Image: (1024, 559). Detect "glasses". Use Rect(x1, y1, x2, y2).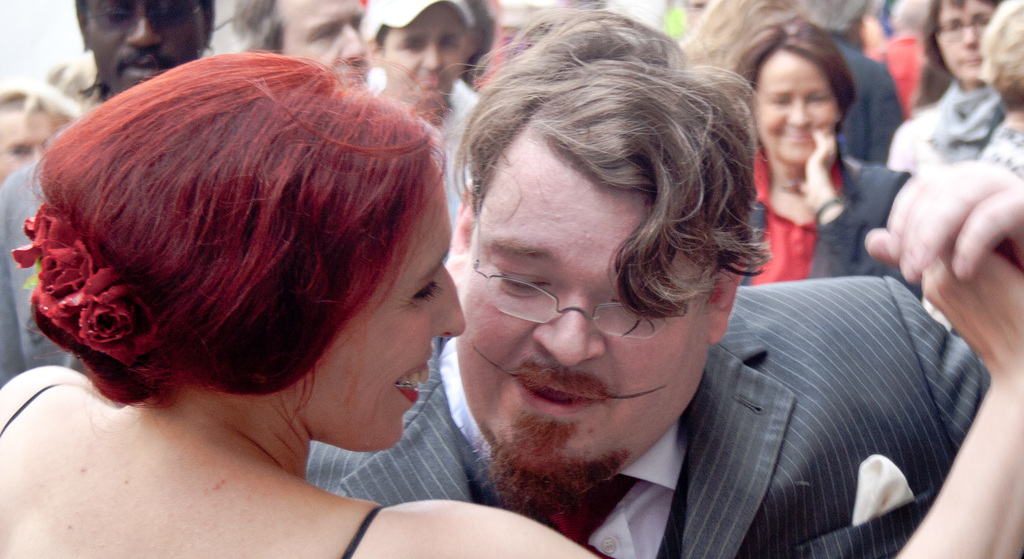
Rect(84, 0, 216, 28).
